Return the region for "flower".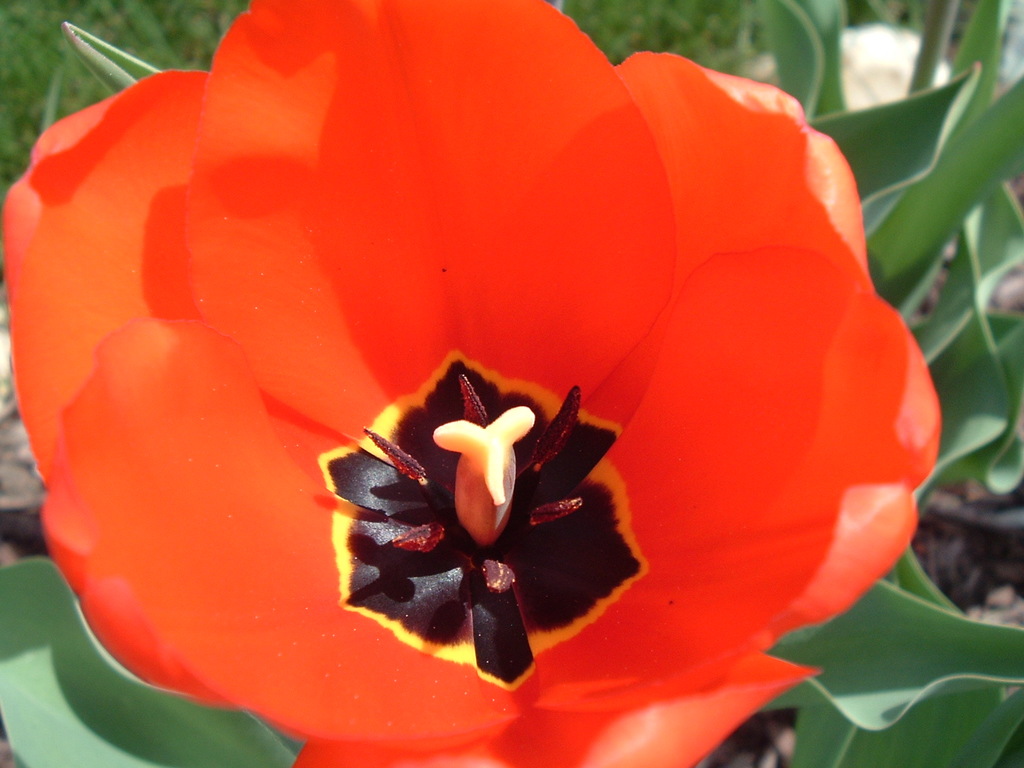
0/12/930/746.
